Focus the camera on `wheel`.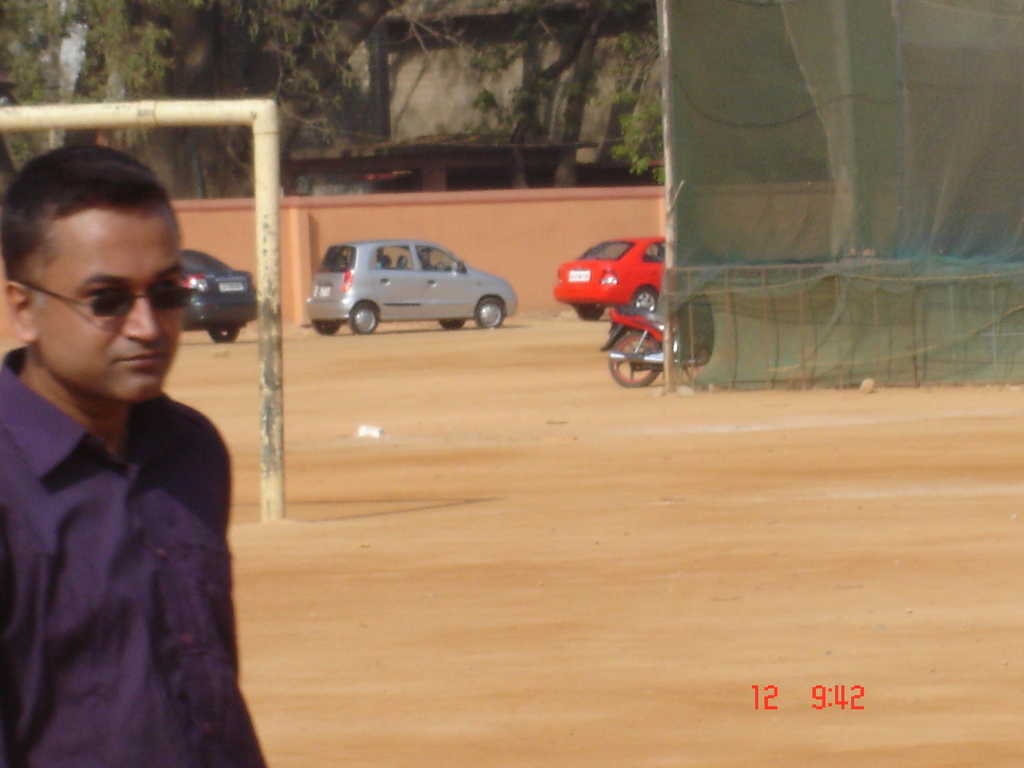
Focus region: [314,323,342,339].
